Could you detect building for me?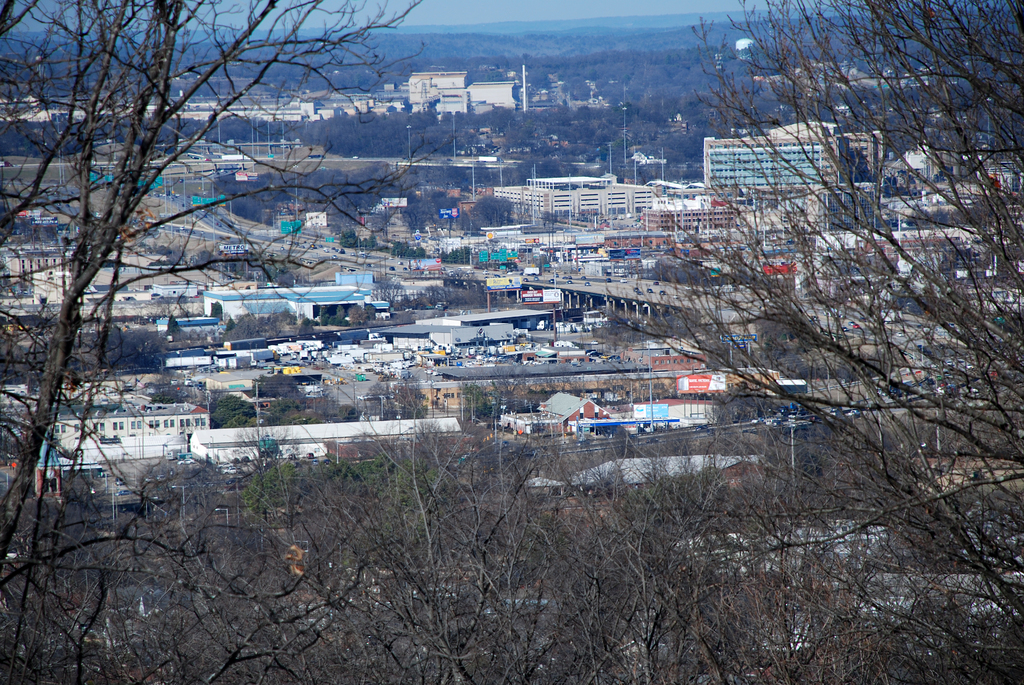
Detection result: x1=192, y1=423, x2=465, y2=472.
